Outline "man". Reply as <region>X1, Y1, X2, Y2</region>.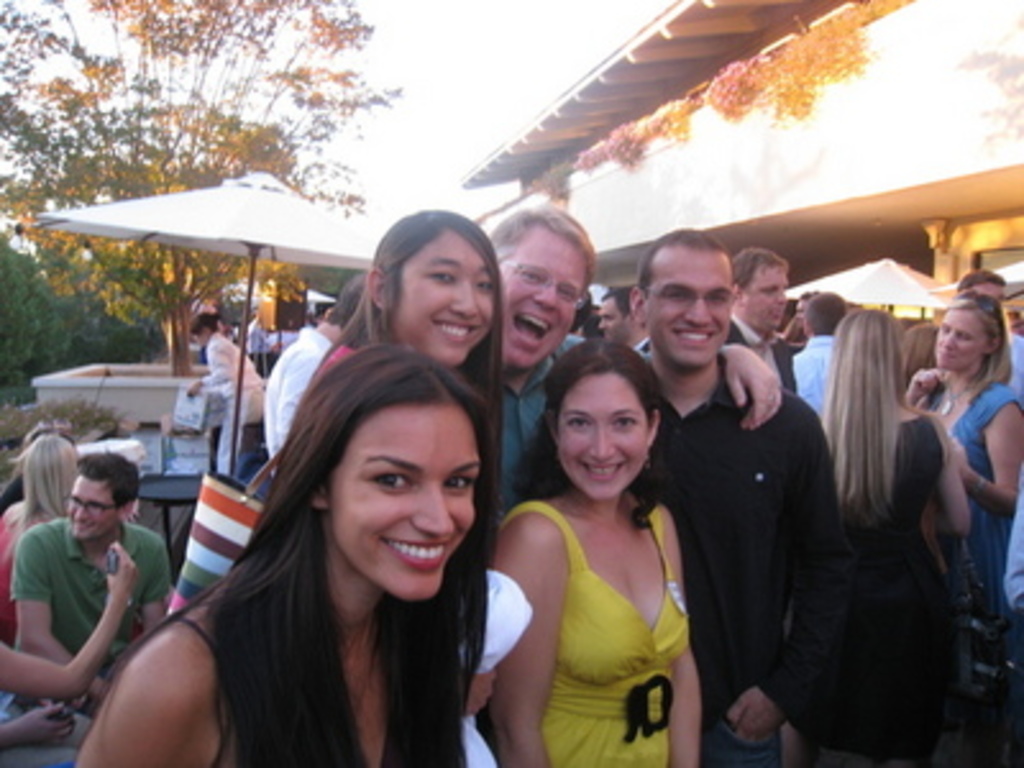
<region>481, 197, 776, 540</region>.
